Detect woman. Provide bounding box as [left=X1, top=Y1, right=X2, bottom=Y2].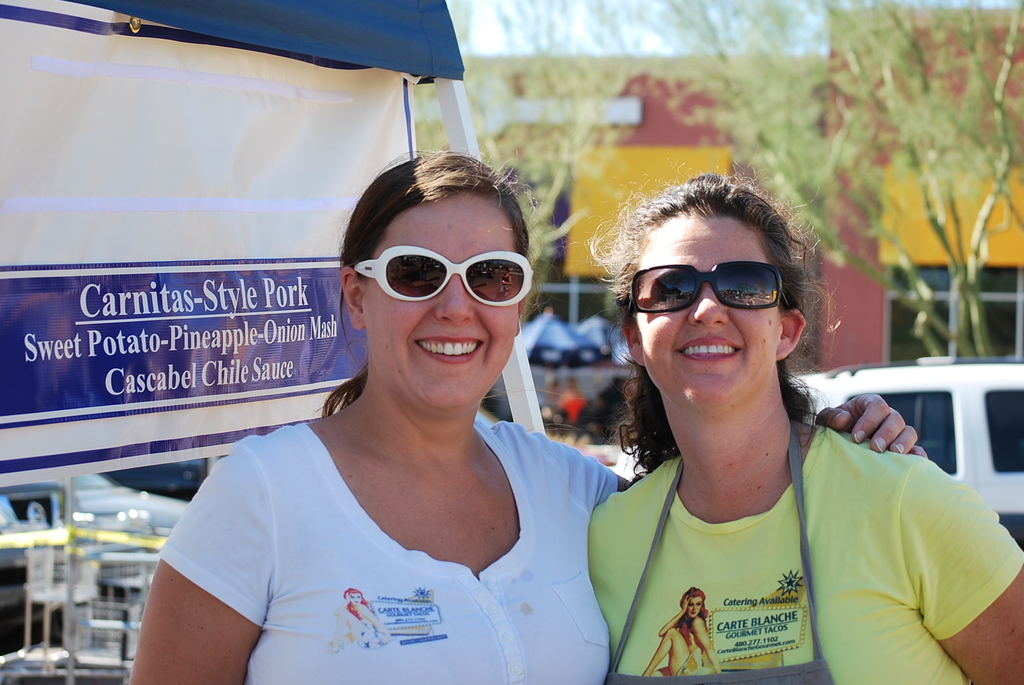
[left=589, top=161, right=1023, bottom=684].
